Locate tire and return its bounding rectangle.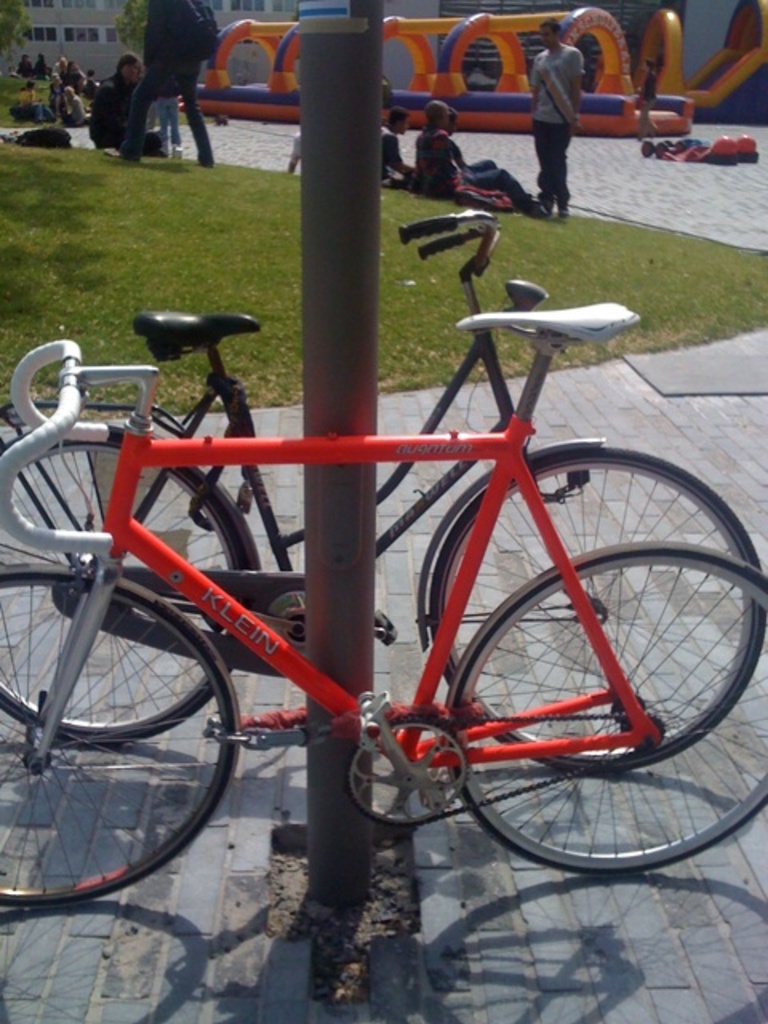
detection(0, 443, 246, 744).
